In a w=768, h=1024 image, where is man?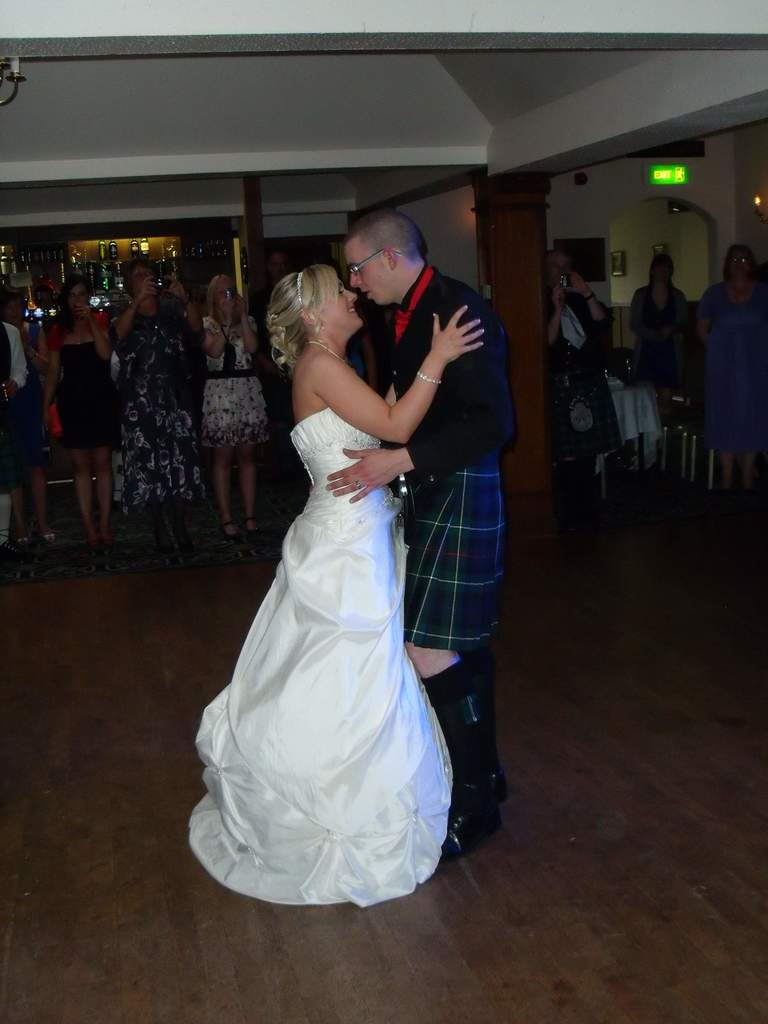
548:252:625:506.
